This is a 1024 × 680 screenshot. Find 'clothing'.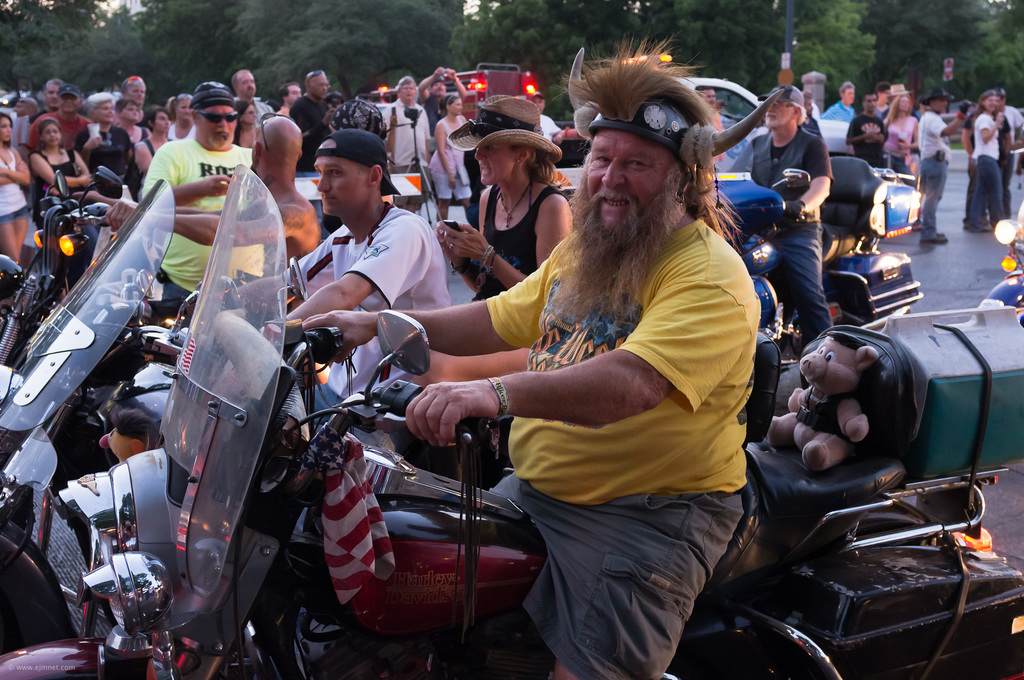
Bounding box: [left=885, top=114, right=917, bottom=170].
